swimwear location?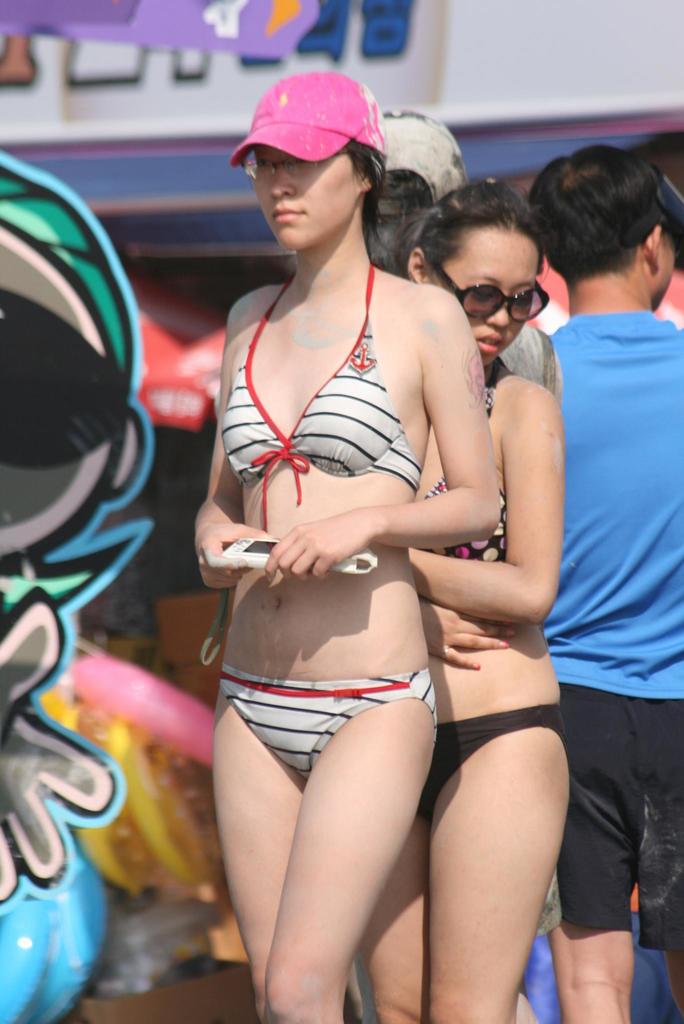
{"x1": 417, "y1": 700, "x2": 569, "y2": 821}
